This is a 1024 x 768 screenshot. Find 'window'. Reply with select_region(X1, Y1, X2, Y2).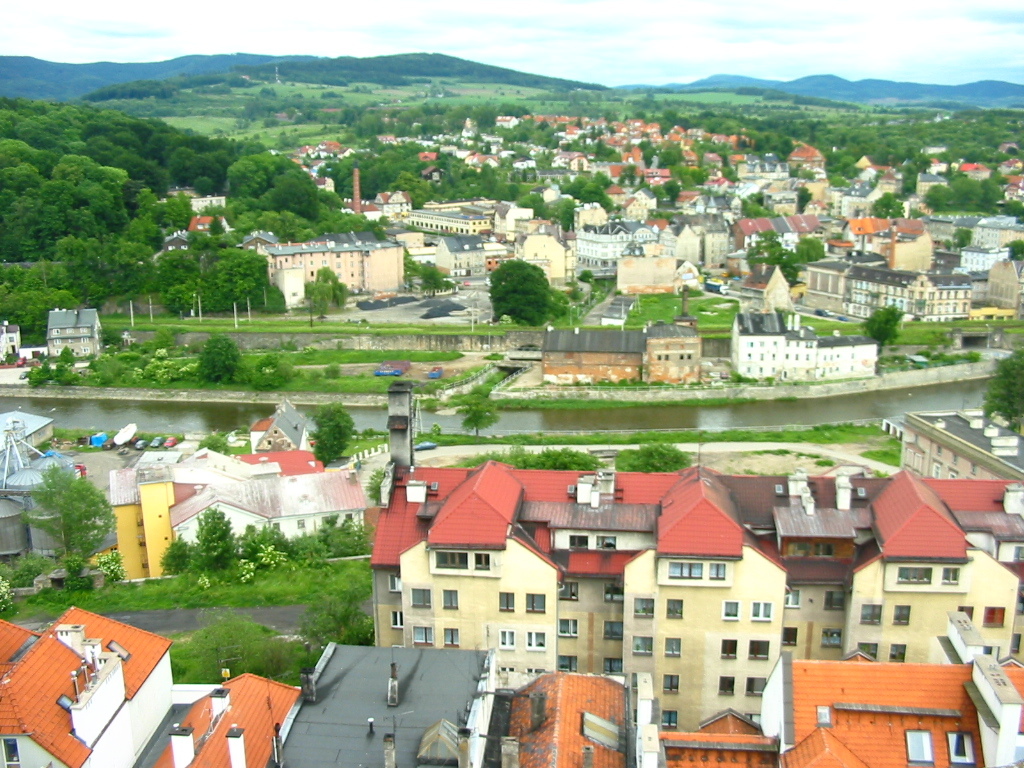
select_region(563, 659, 582, 672).
